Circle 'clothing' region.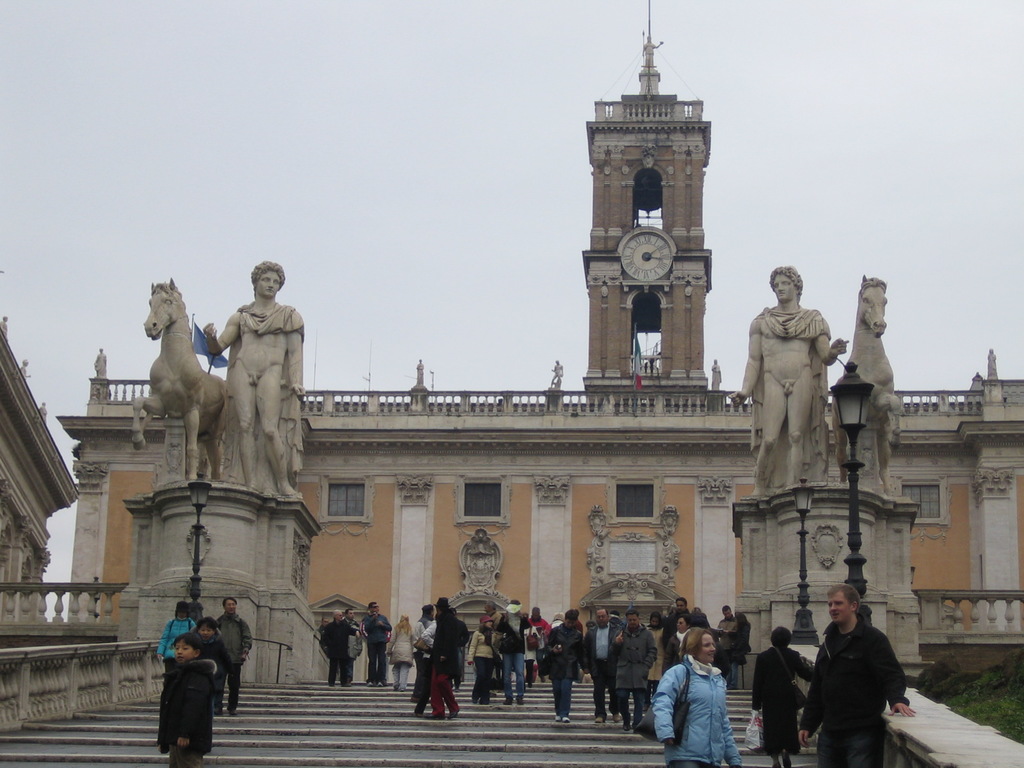
Region: bbox(659, 626, 701, 669).
